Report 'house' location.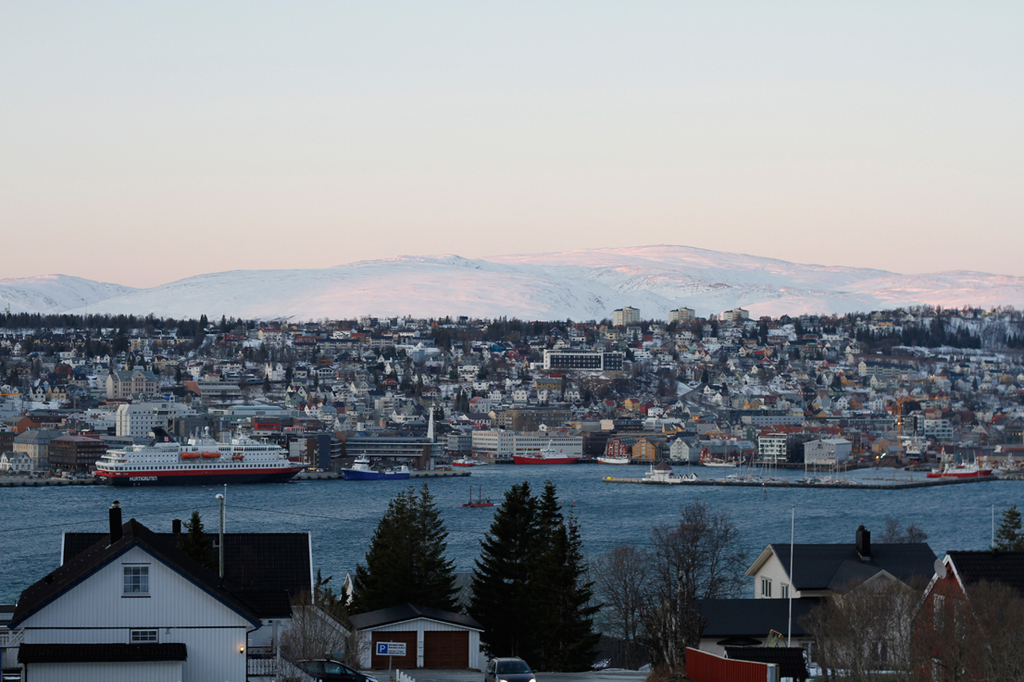
Report: Rect(901, 535, 1023, 681).
